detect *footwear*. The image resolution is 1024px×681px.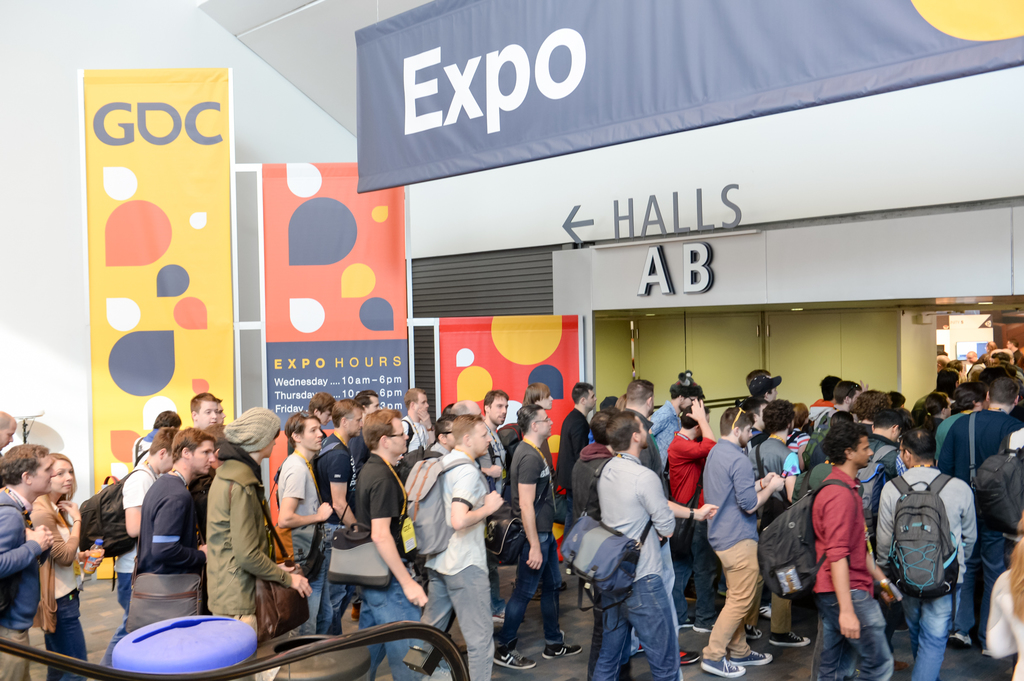
701/643/743/680.
